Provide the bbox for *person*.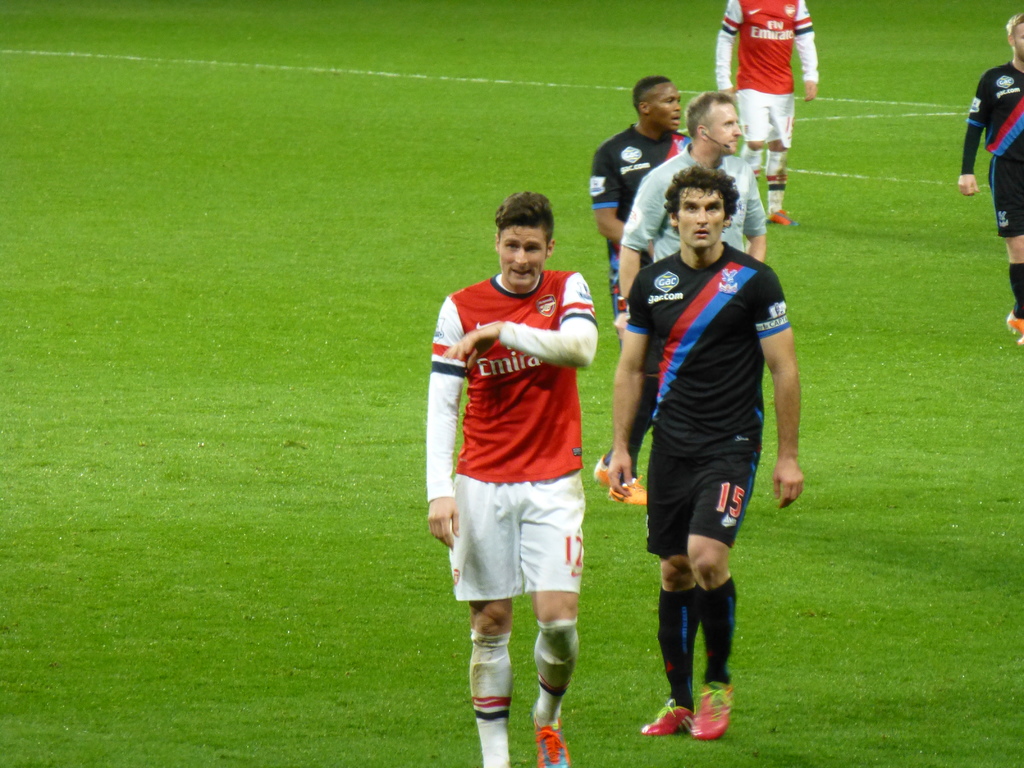
[left=584, top=71, right=697, bottom=477].
